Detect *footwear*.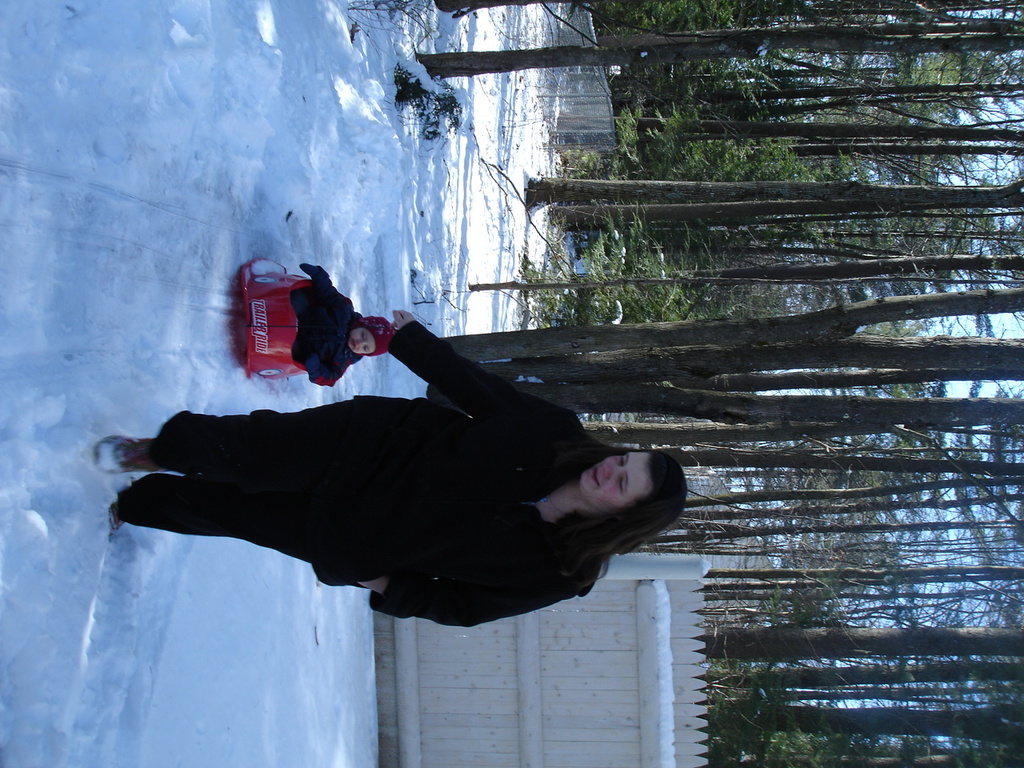
Detected at 107:502:126:536.
